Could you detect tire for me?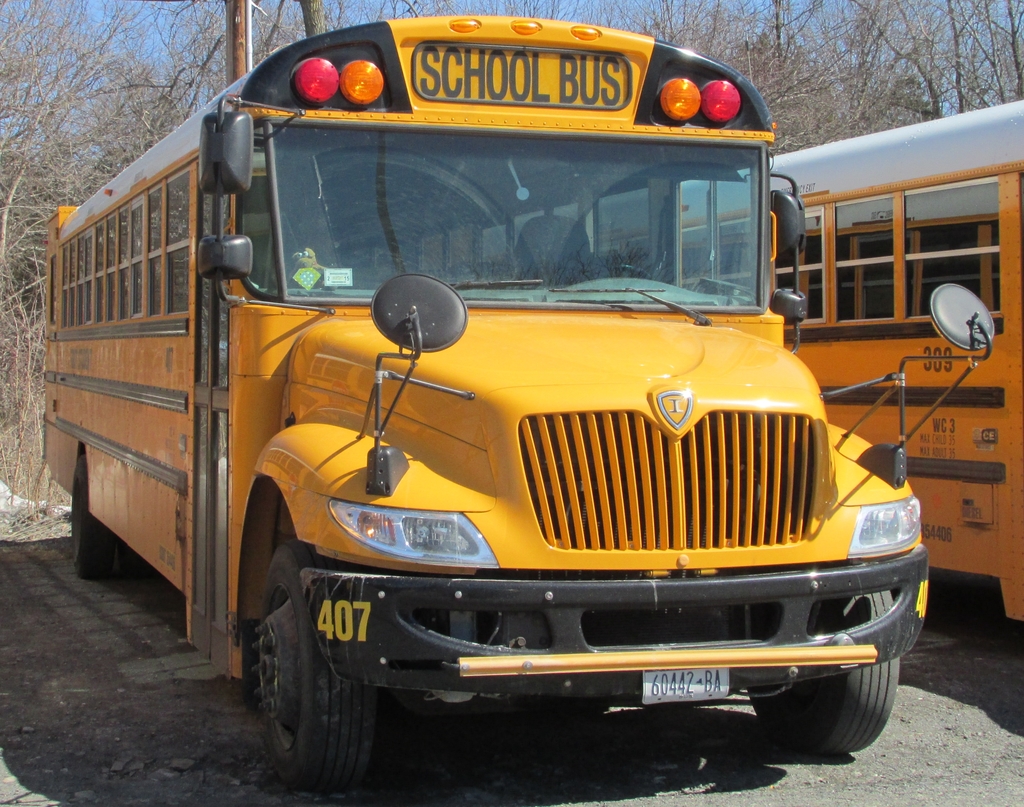
Detection result: box=[251, 534, 383, 791].
